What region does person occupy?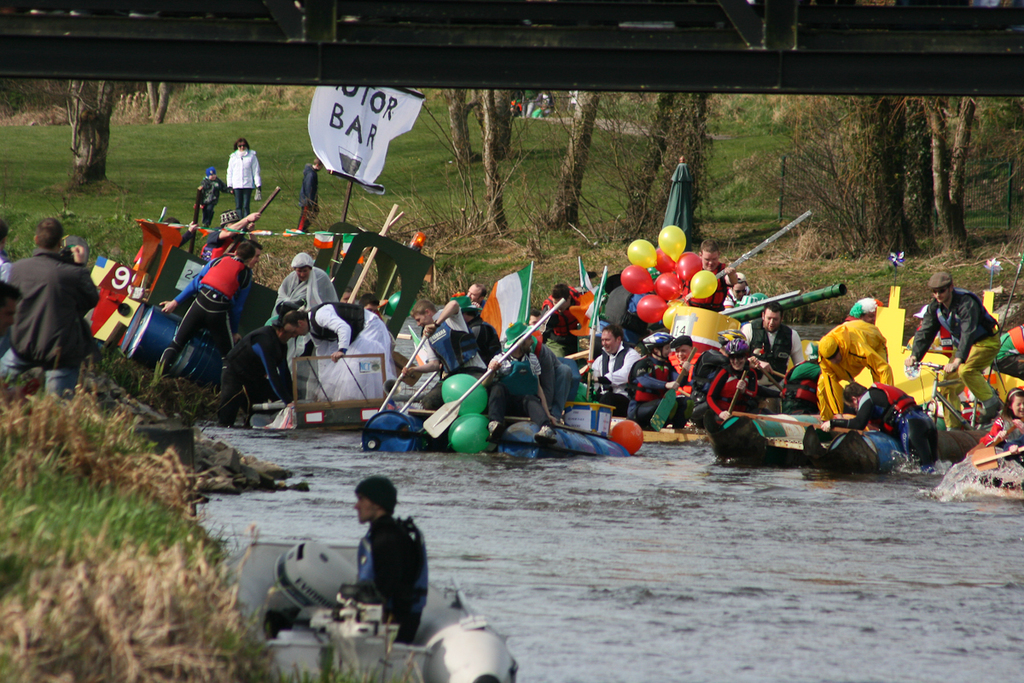
box(980, 389, 1023, 442).
